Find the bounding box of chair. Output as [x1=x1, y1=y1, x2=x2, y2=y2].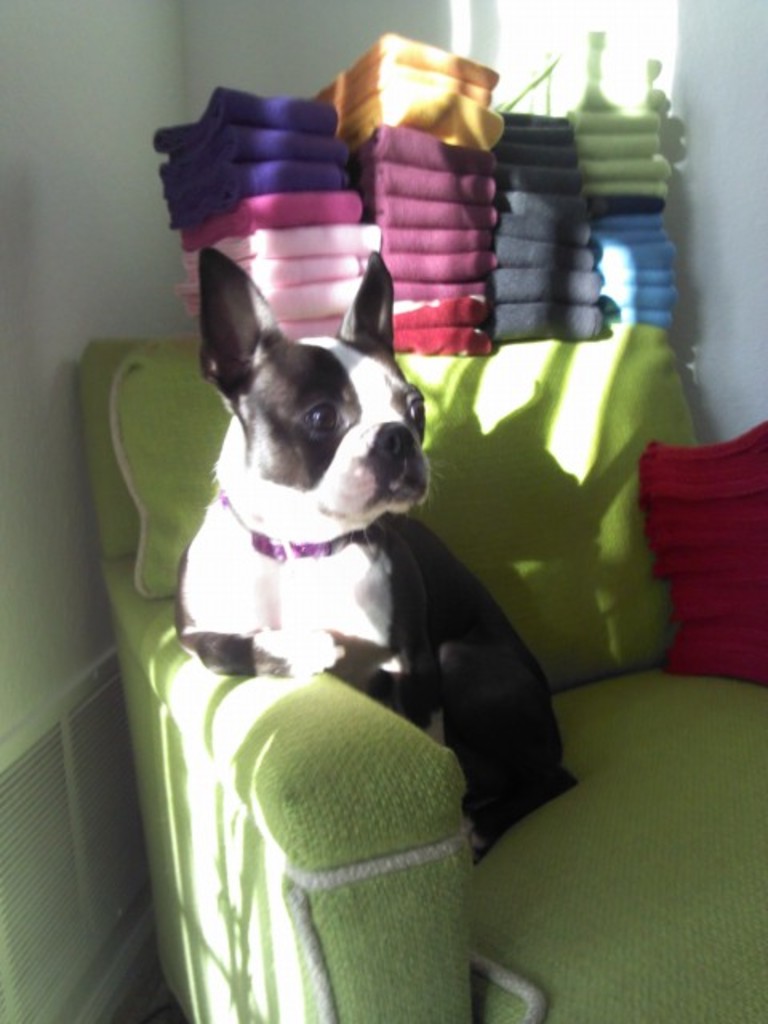
[x1=77, y1=312, x2=766, y2=1022].
